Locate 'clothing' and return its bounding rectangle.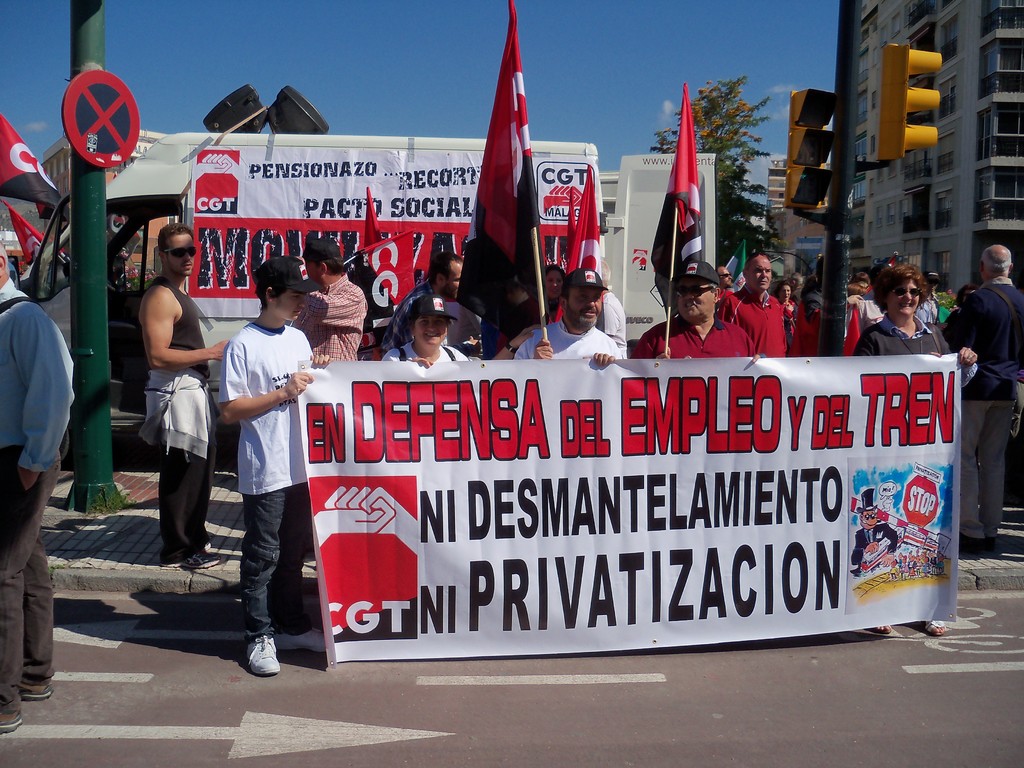
948,281,1023,536.
